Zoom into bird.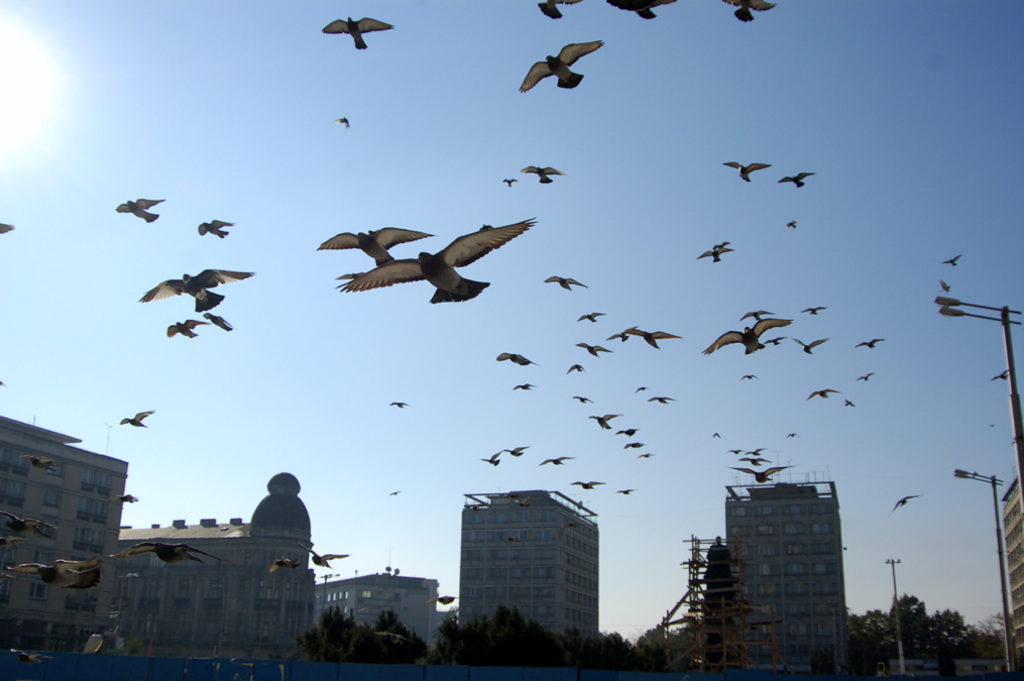
Zoom target: 698/311/804/353.
